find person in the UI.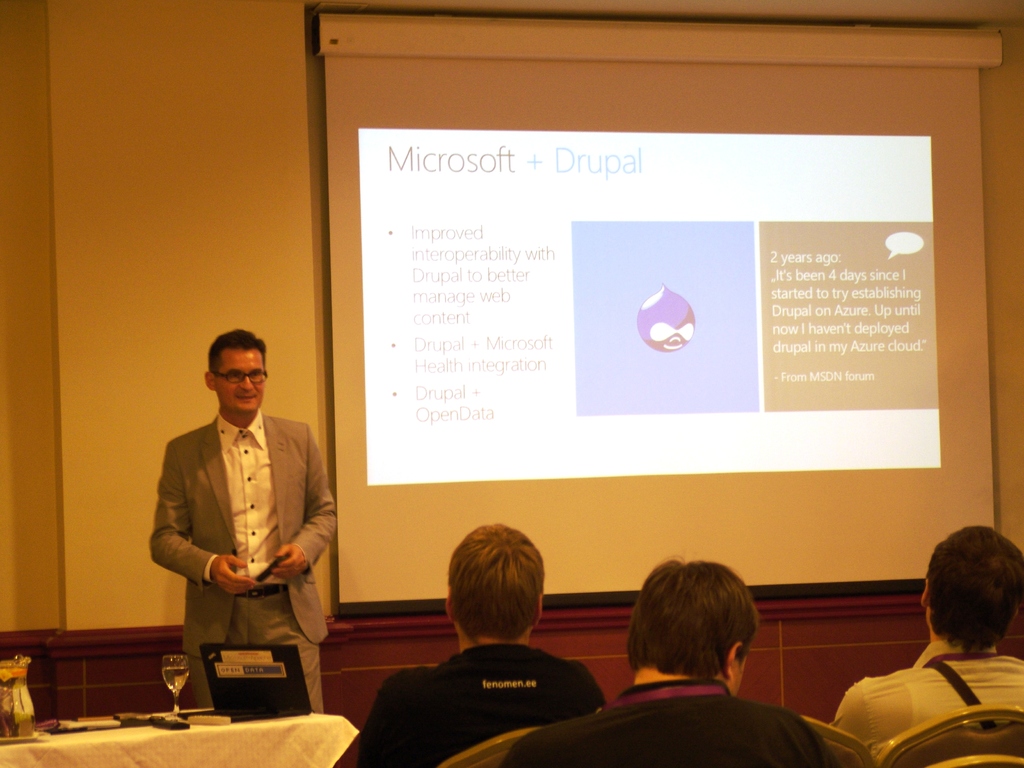
UI element at 355, 522, 605, 767.
